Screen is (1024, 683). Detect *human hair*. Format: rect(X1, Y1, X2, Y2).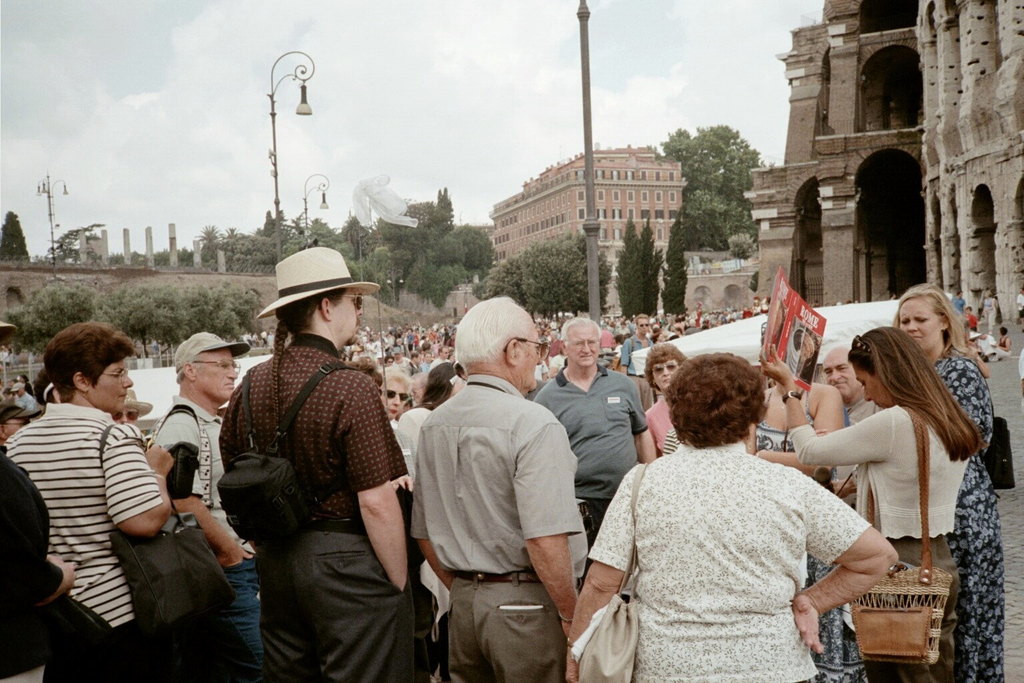
rect(891, 281, 991, 382).
